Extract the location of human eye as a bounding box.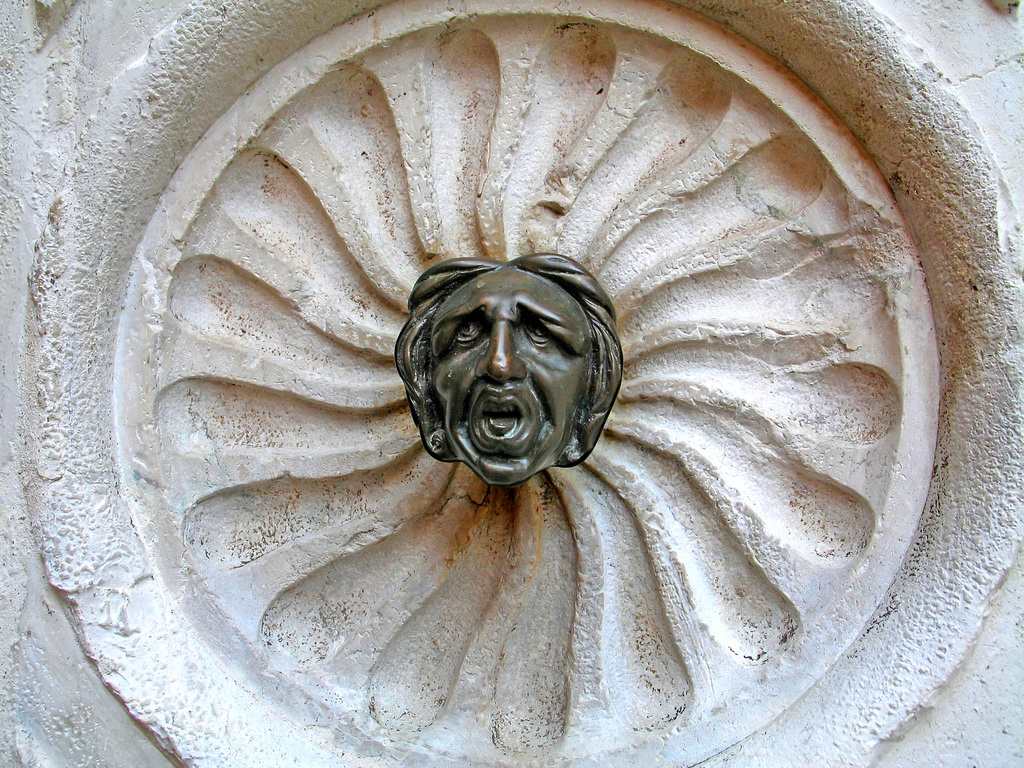
bbox(521, 317, 554, 340).
